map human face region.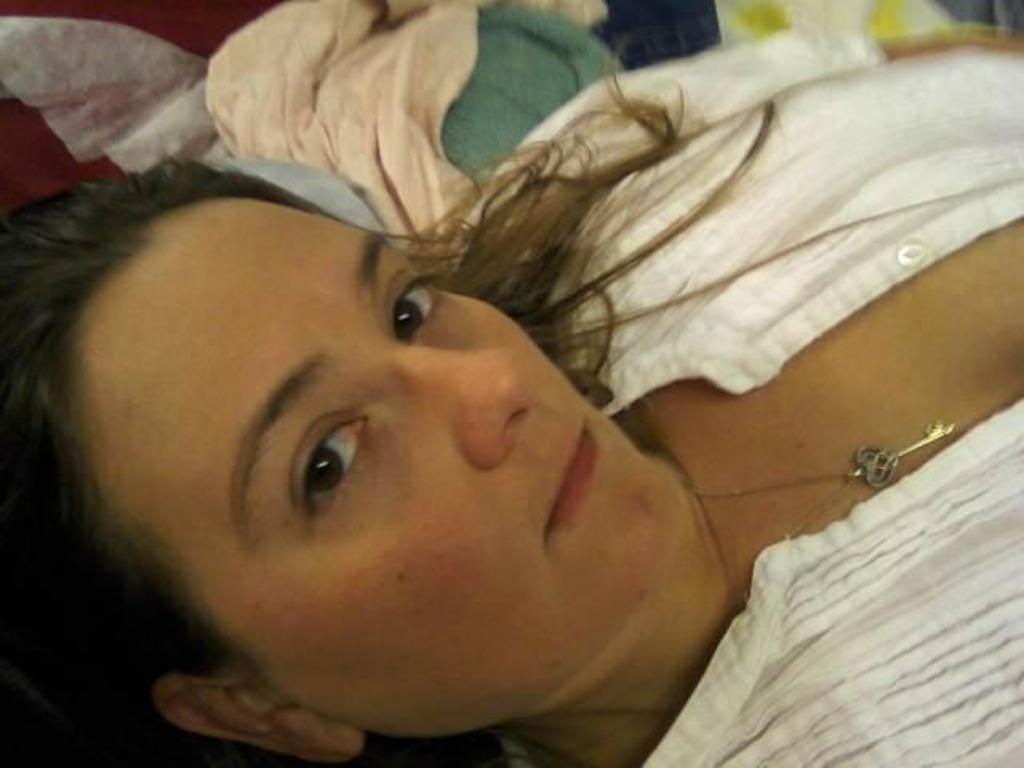
Mapped to 112, 197, 686, 728.
